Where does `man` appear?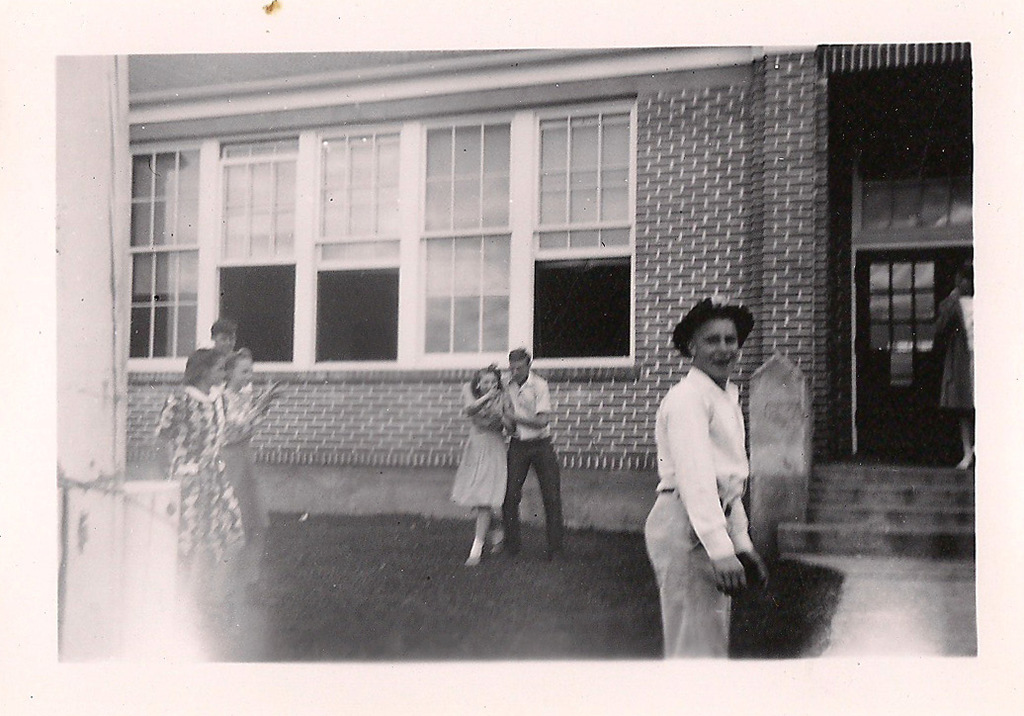
Appears at crop(462, 343, 563, 560).
